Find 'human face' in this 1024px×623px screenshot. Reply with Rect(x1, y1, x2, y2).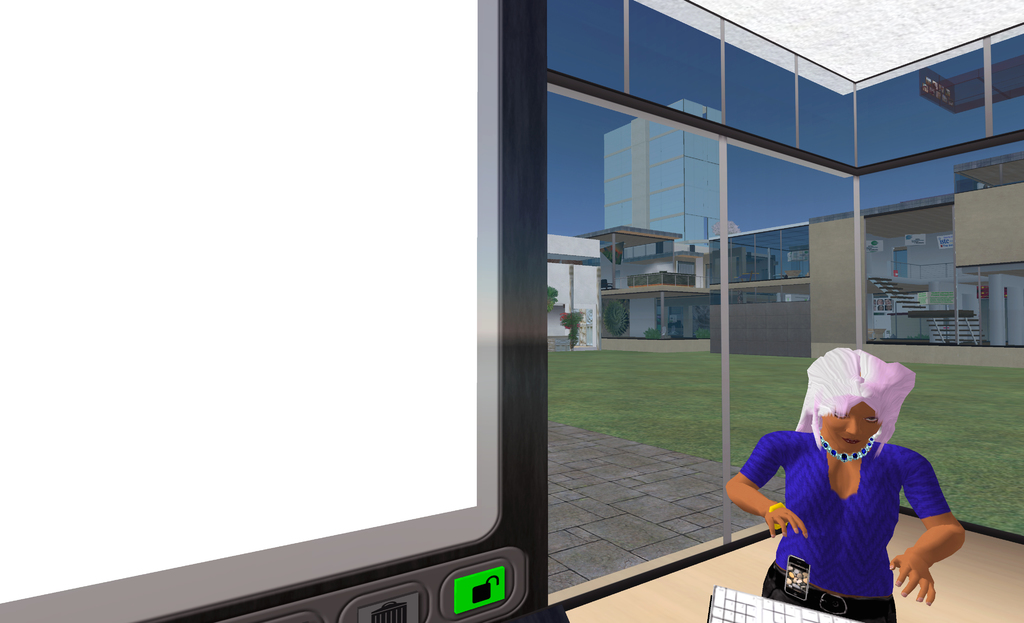
Rect(821, 400, 883, 453).
